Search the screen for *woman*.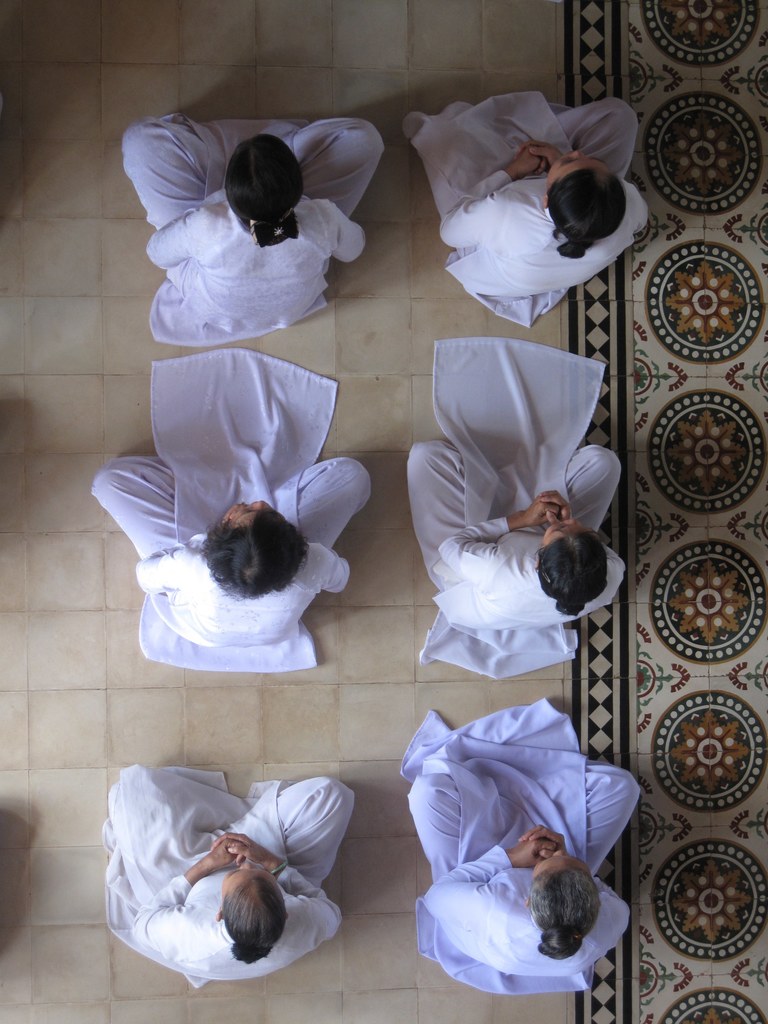
Found at region(109, 760, 358, 988).
